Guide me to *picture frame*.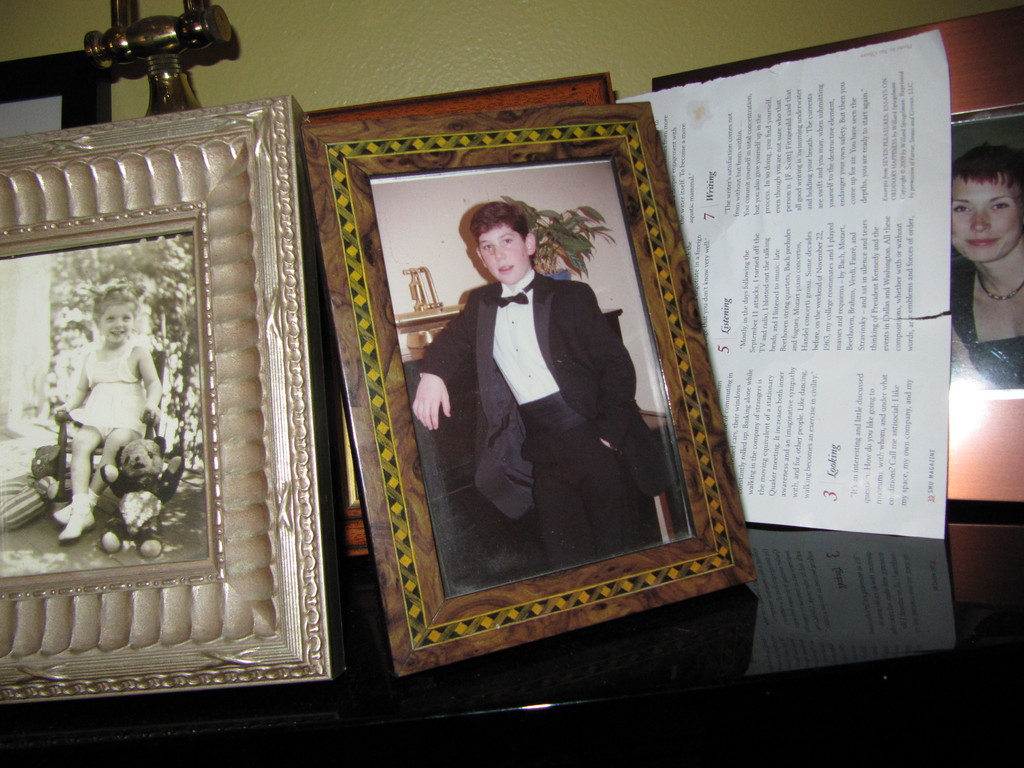
Guidance: x1=301, y1=70, x2=611, y2=560.
